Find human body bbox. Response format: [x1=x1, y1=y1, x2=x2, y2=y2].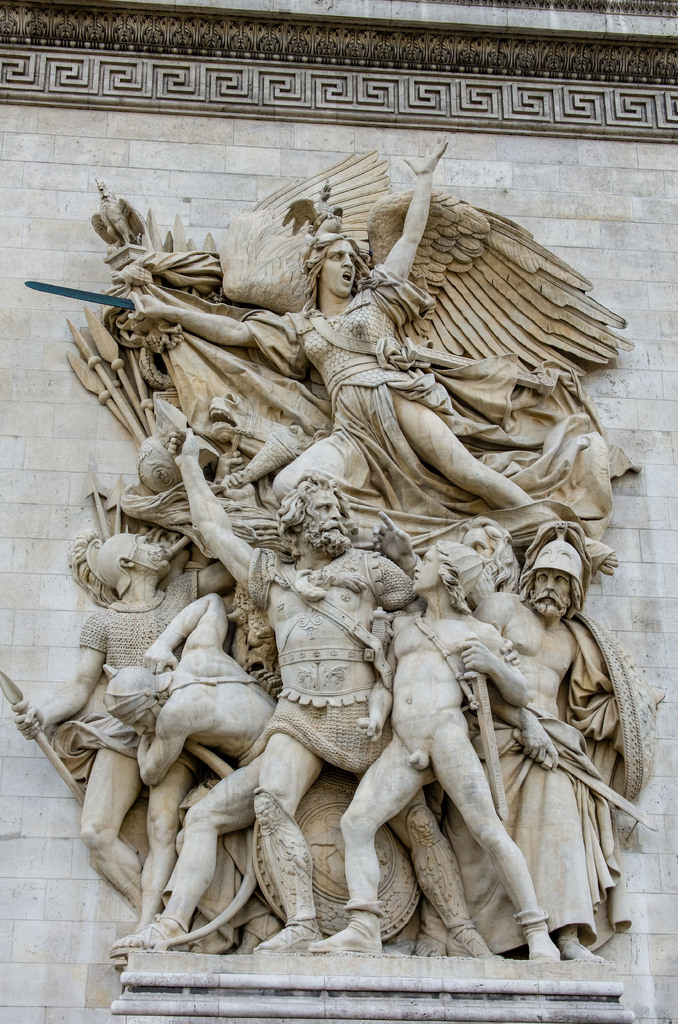
[x1=314, y1=609, x2=562, y2=959].
